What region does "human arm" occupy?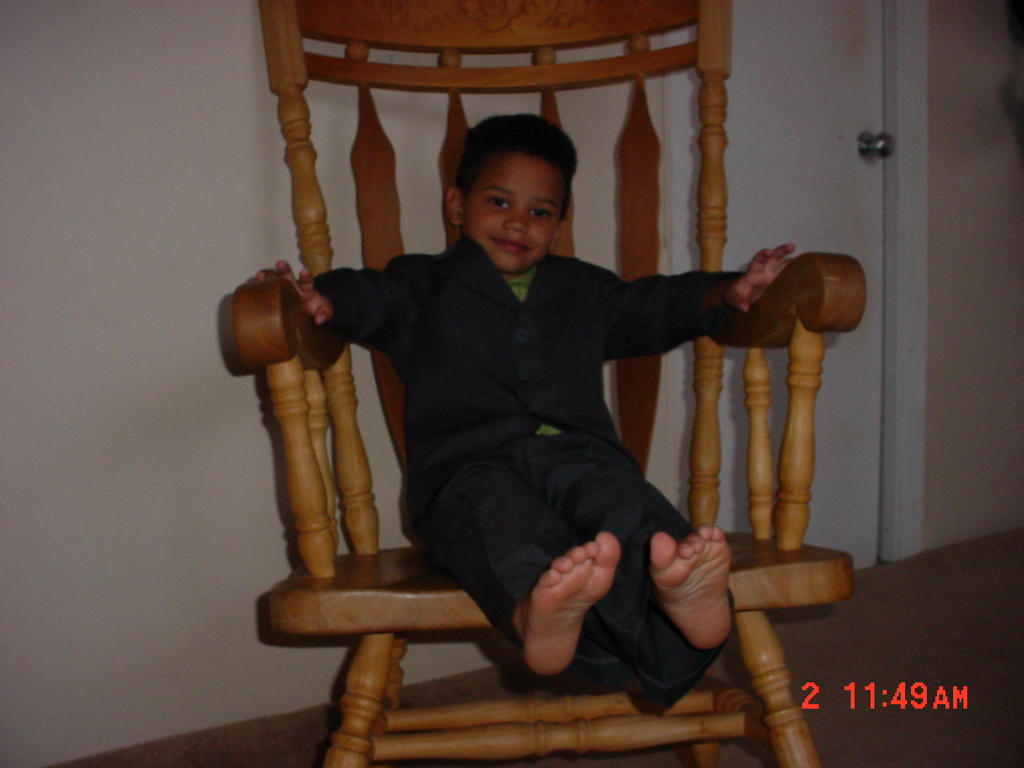
x1=239, y1=245, x2=408, y2=353.
